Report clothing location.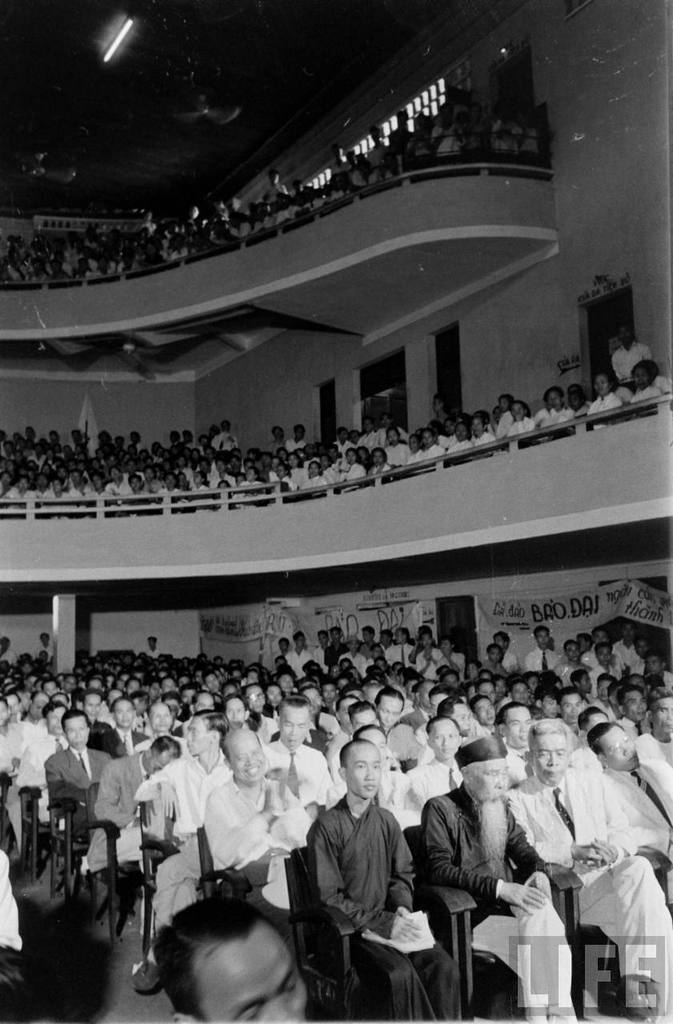
Report: bbox=[459, 646, 468, 674].
